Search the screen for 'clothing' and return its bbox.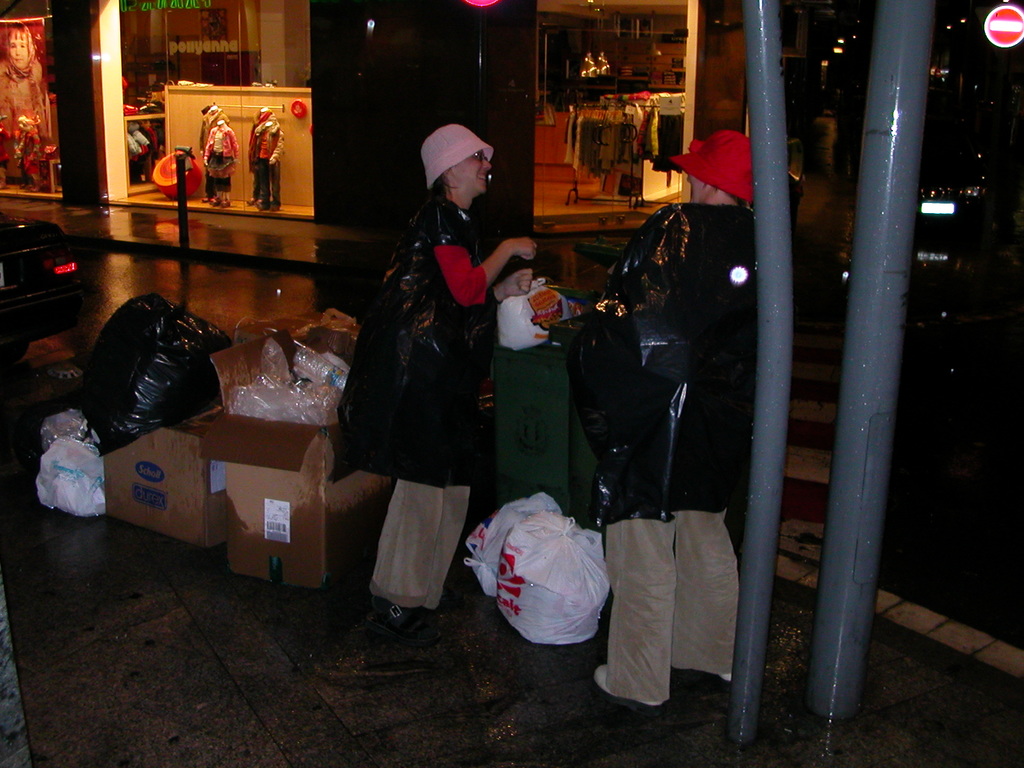
Found: [197,107,229,197].
